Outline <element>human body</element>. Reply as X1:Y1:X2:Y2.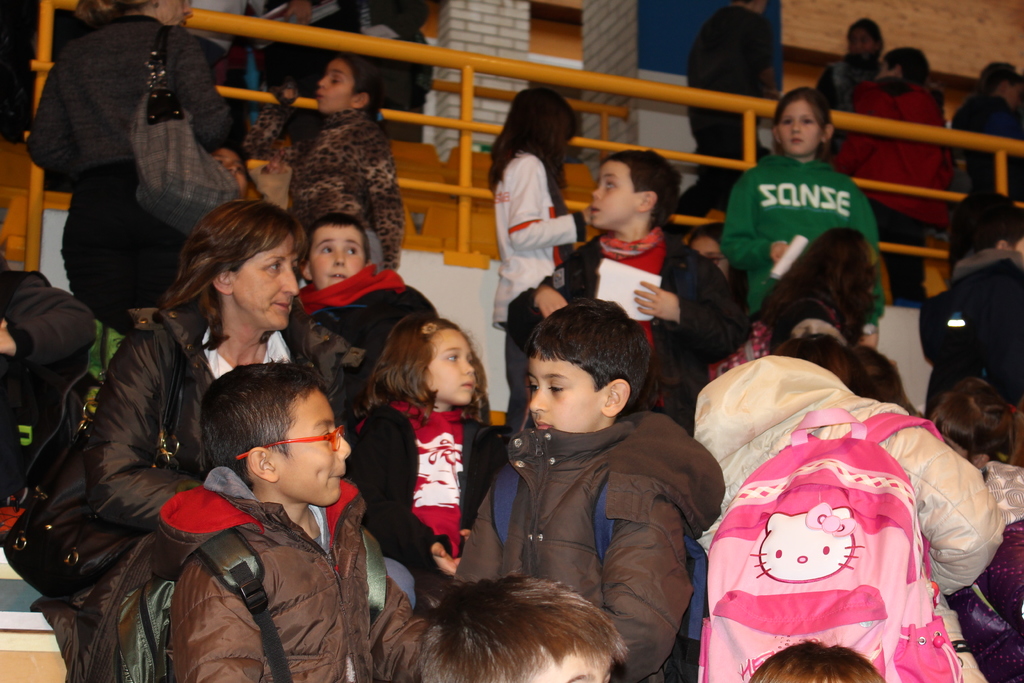
21:14:242:341.
